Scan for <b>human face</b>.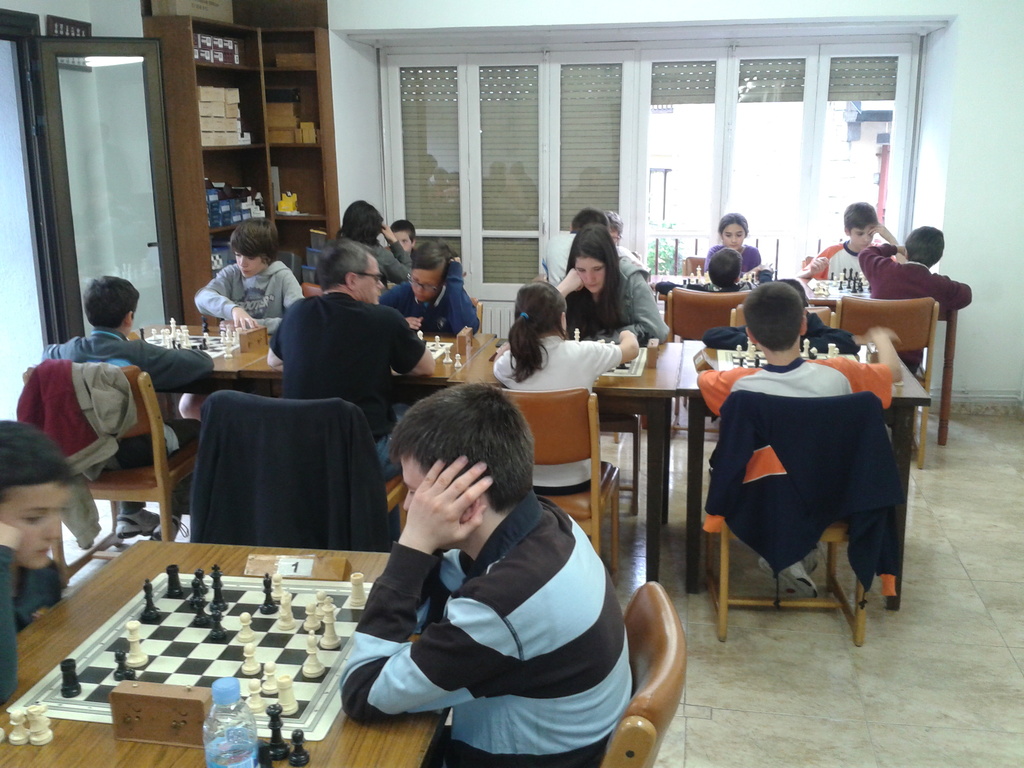
Scan result: (x1=850, y1=225, x2=874, y2=248).
